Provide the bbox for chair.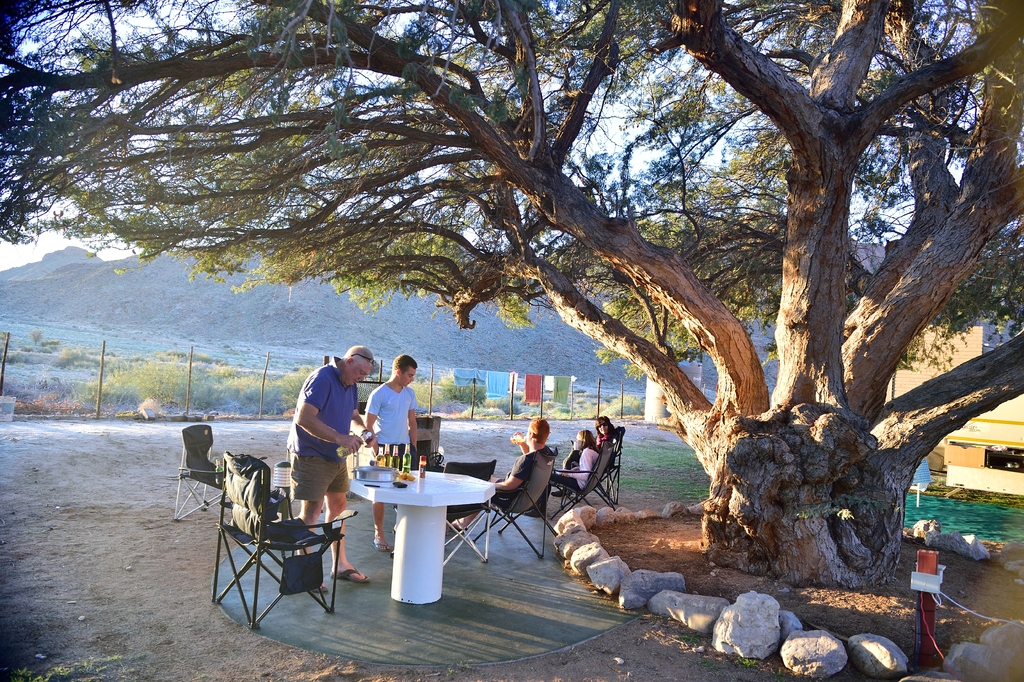
detection(220, 464, 348, 636).
